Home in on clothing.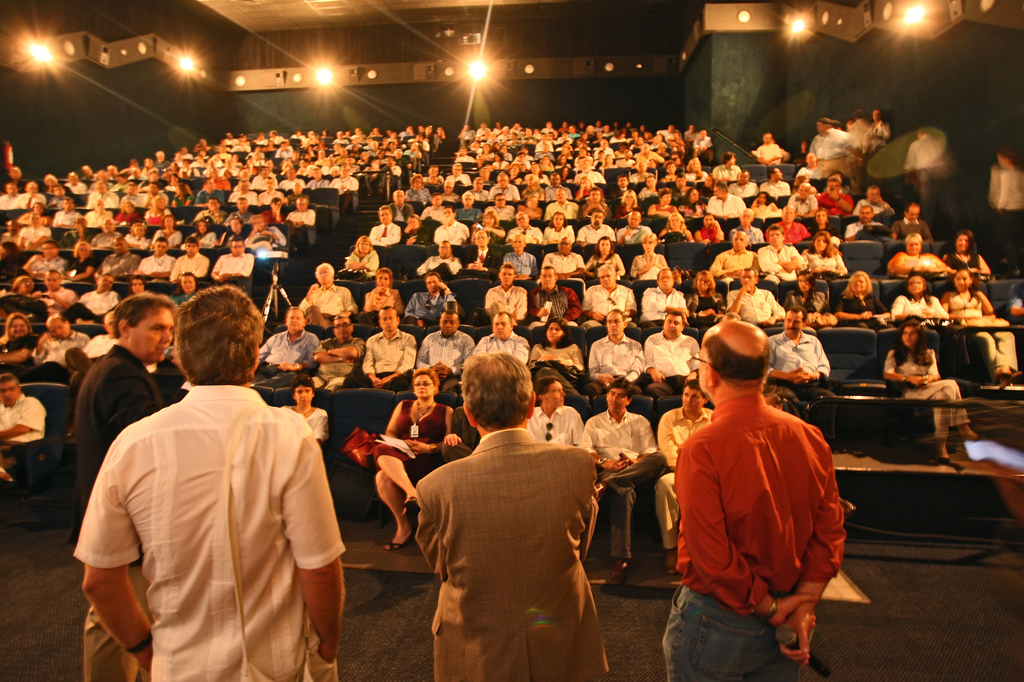
Homed in at (left=365, top=285, right=400, bottom=315).
